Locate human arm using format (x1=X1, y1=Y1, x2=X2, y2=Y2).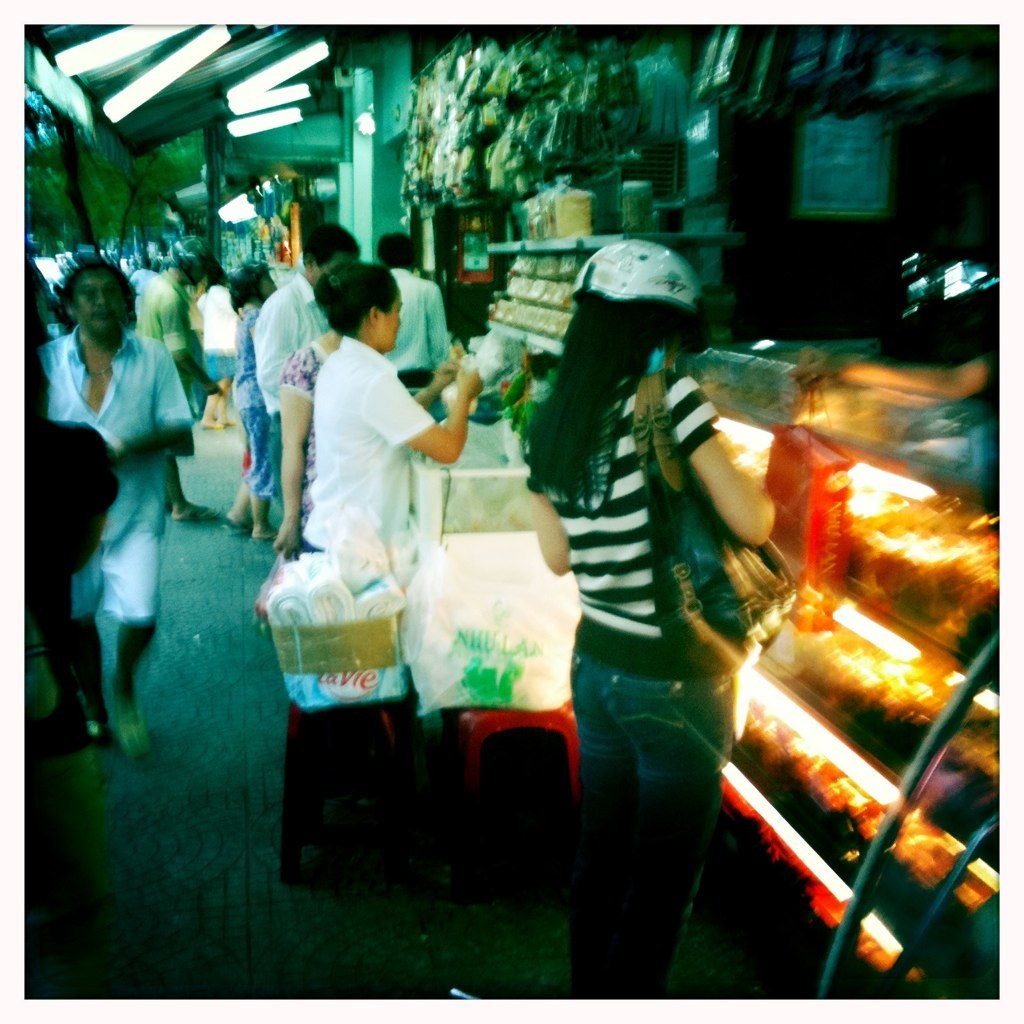
(x1=251, y1=293, x2=300, y2=398).
